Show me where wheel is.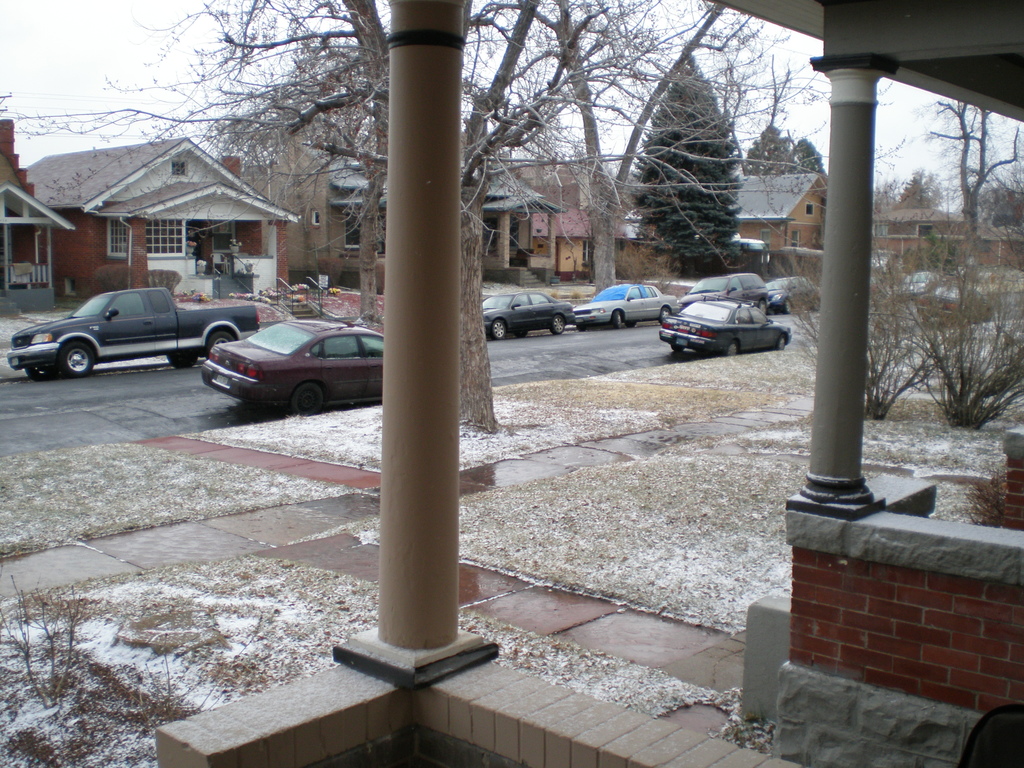
wheel is at select_region(205, 331, 237, 358).
